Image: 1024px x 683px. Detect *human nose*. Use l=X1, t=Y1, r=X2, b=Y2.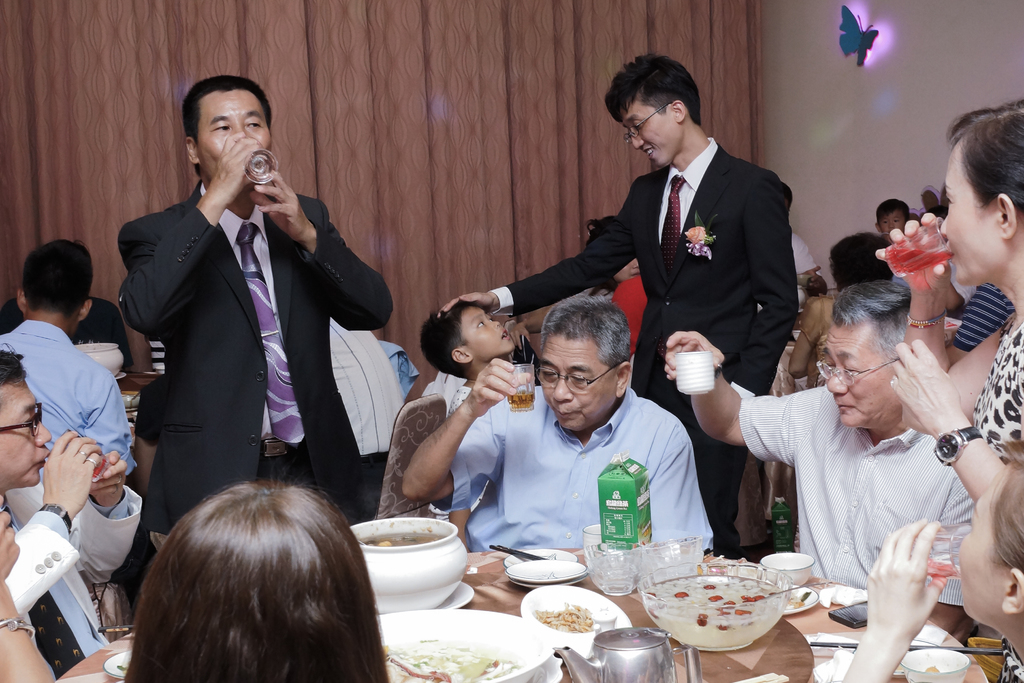
l=552, t=377, r=572, b=404.
